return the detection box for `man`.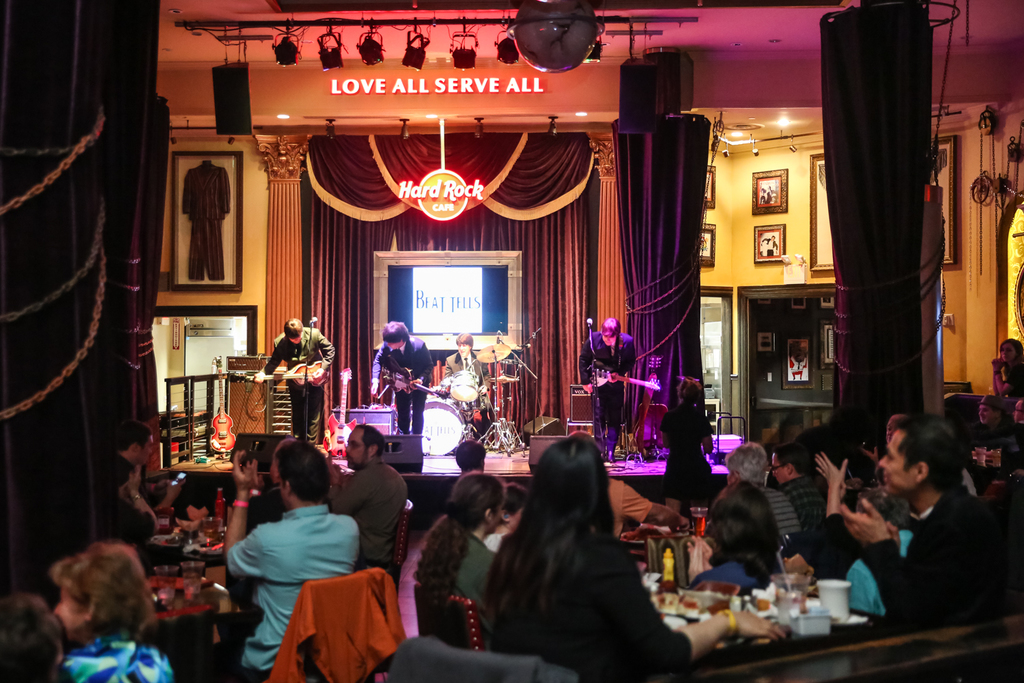
[723,446,799,546].
